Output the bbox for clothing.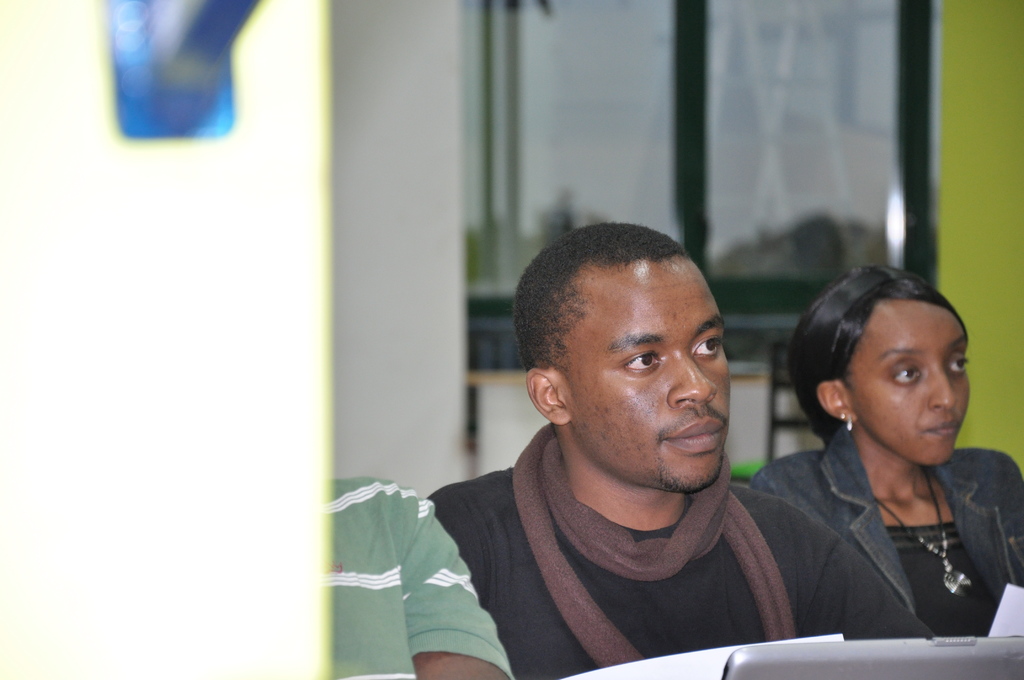
431/414/945/679.
